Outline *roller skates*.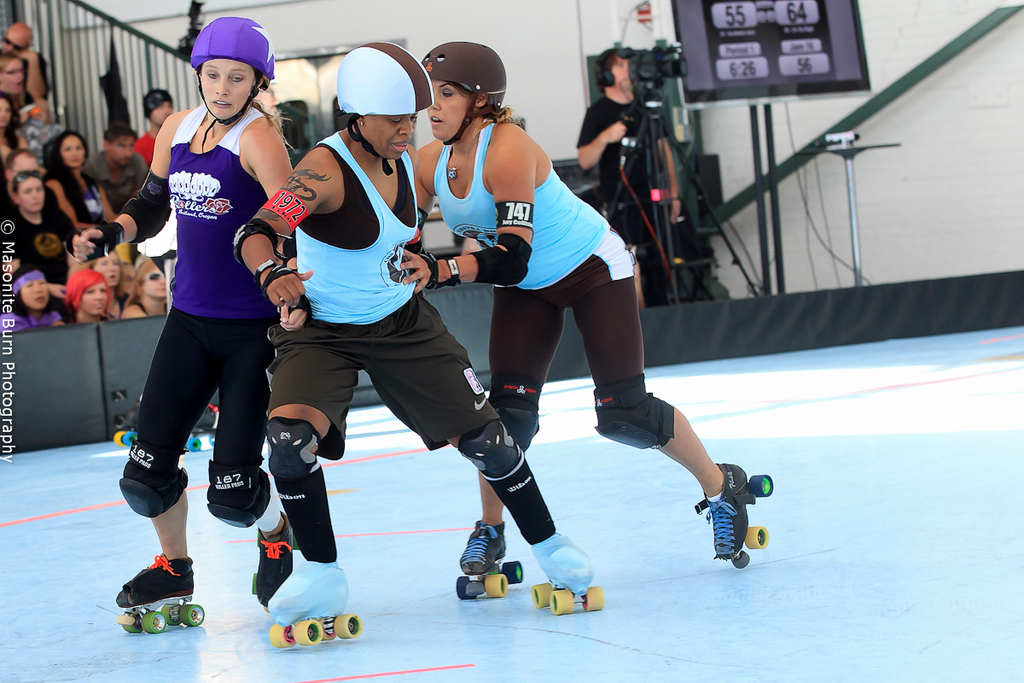
Outline: 266, 557, 363, 651.
